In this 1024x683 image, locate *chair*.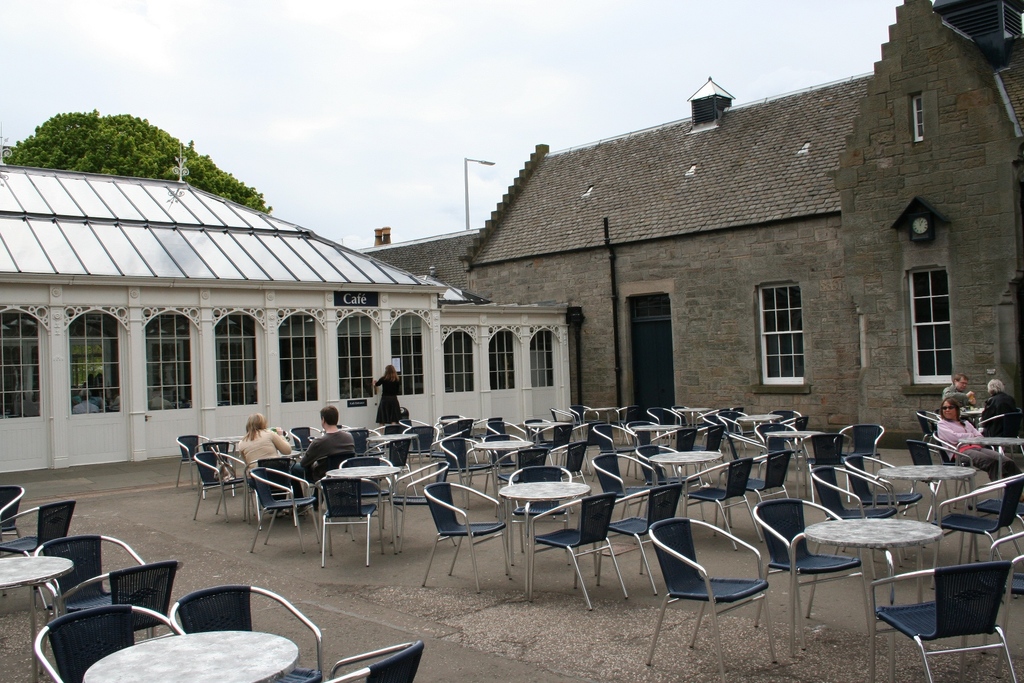
Bounding box: x1=908, y1=437, x2=976, y2=517.
